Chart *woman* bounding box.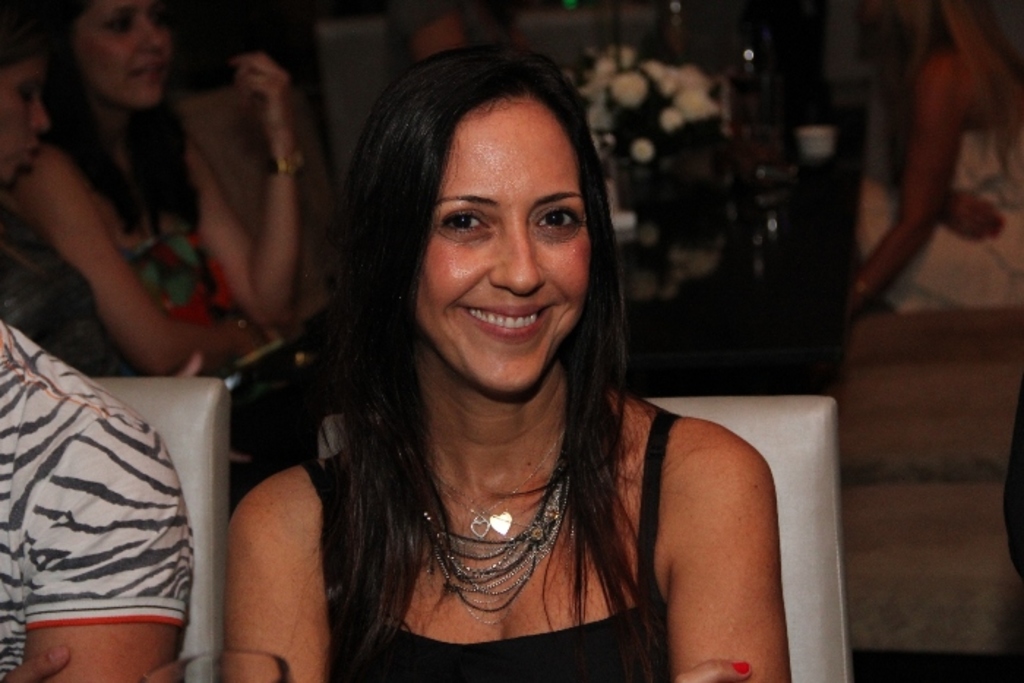
Charted: detection(856, 0, 1023, 314).
